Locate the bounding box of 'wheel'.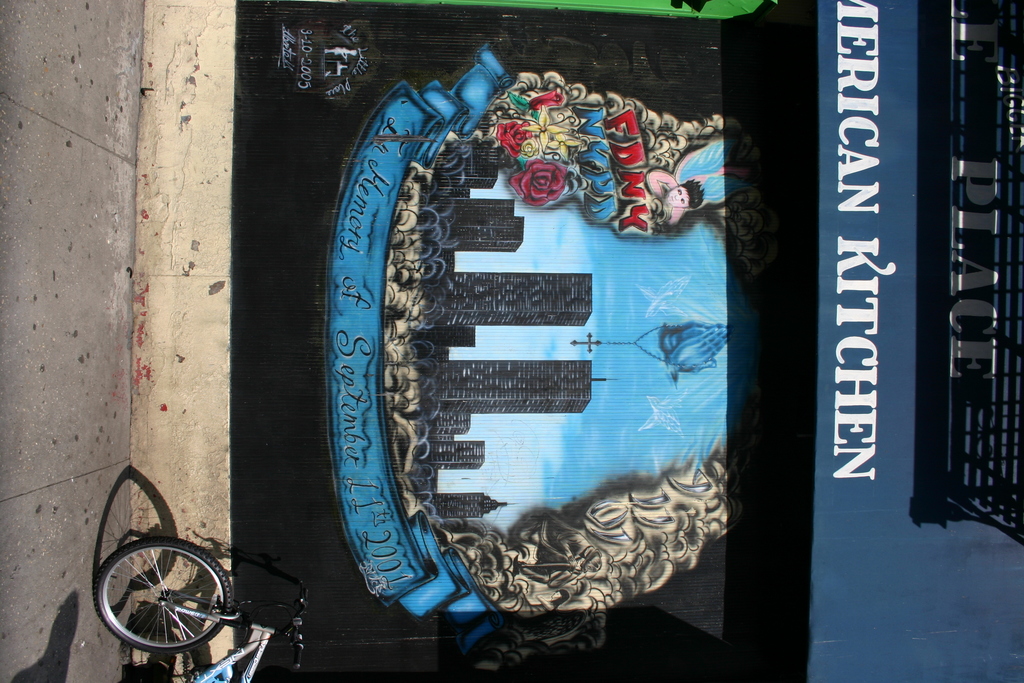
Bounding box: (left=94, top=538, right=234, bottom=656).
